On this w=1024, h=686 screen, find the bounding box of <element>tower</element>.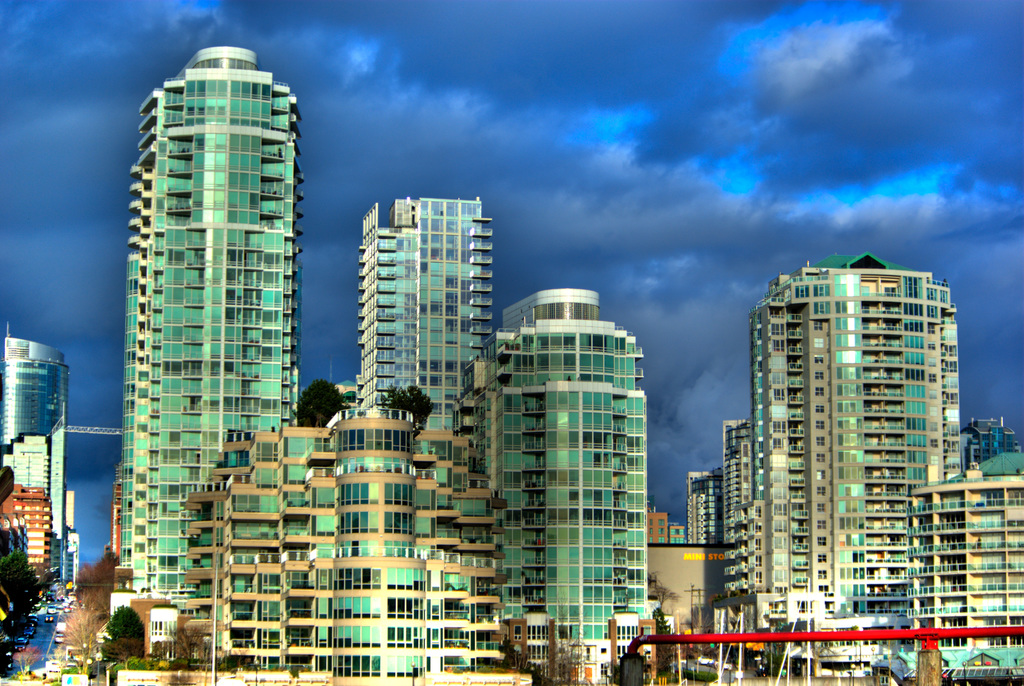
Bounding box: x1=0 y1=331 x2=72 y2=644.
